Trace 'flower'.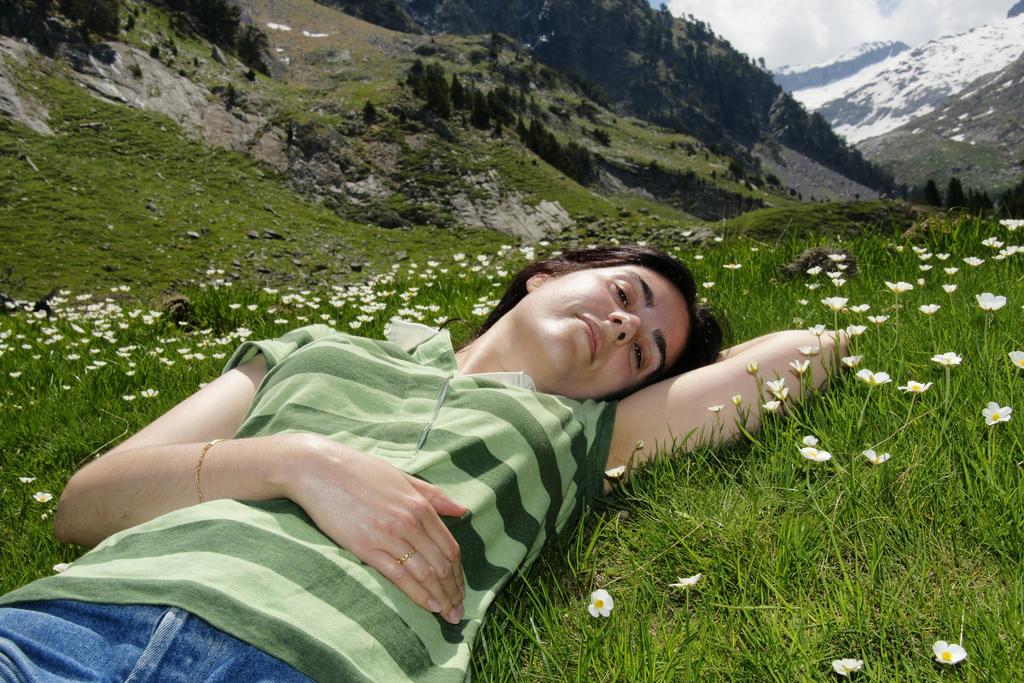
Traced to bbox(1007, 344, 1023, 373).
